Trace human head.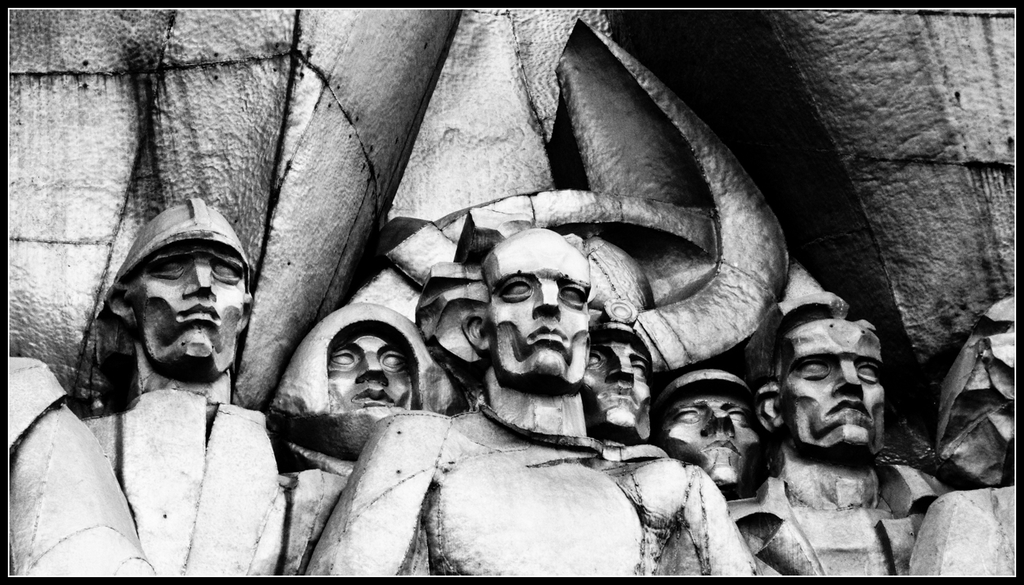
Traced to BBox(763, 324, 887, 459).
